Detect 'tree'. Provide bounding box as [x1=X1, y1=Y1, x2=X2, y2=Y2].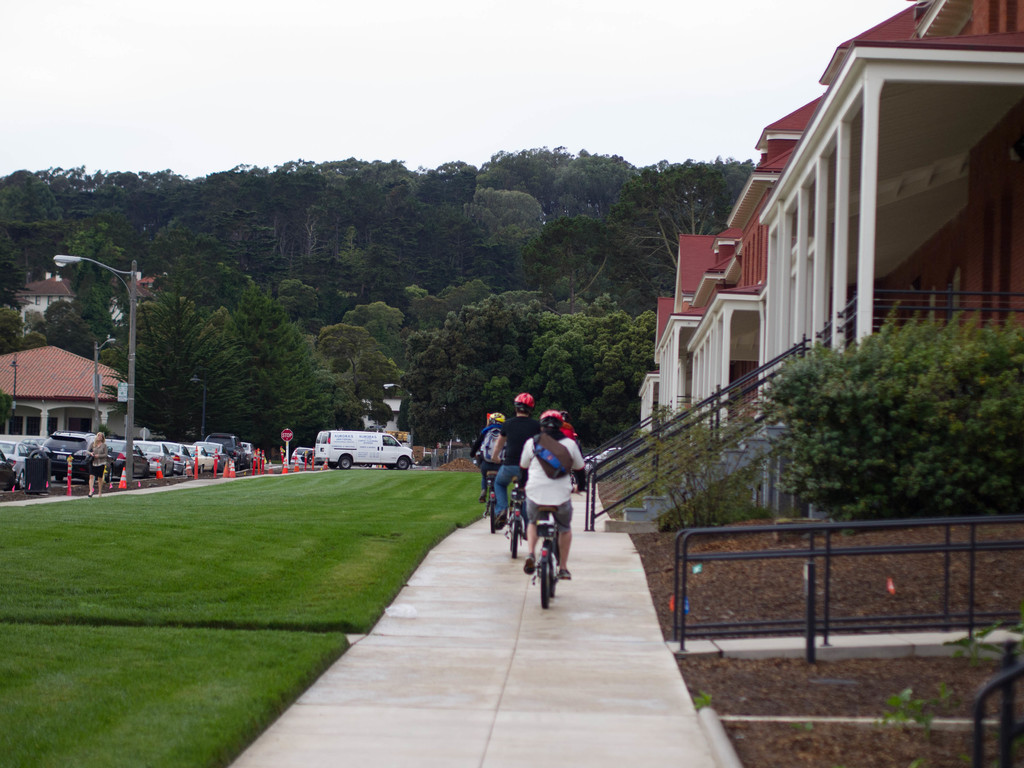
[x1=394, y1=287, x2=554, y2=442].
